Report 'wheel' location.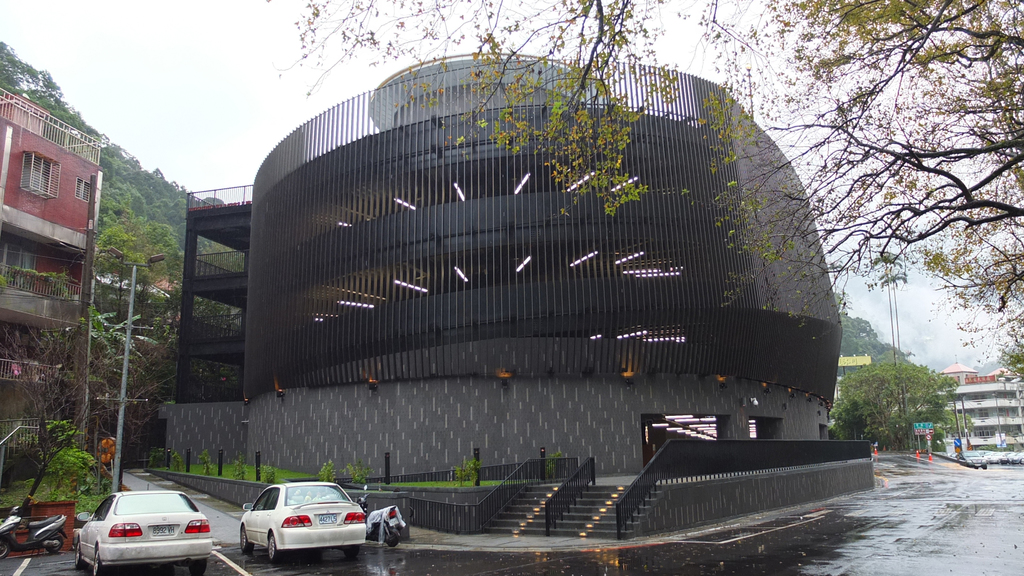
Report: (left=344, top=548, right=360, bottom=561).
